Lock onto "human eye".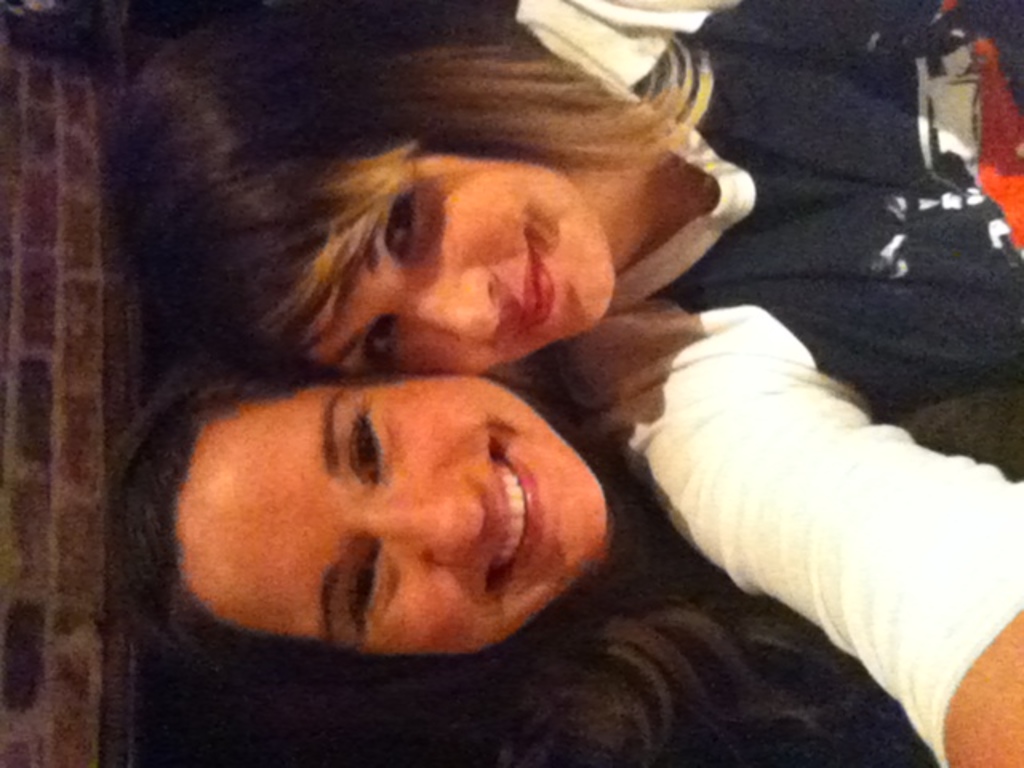
Locked: region(336, 552, 387, 645).
